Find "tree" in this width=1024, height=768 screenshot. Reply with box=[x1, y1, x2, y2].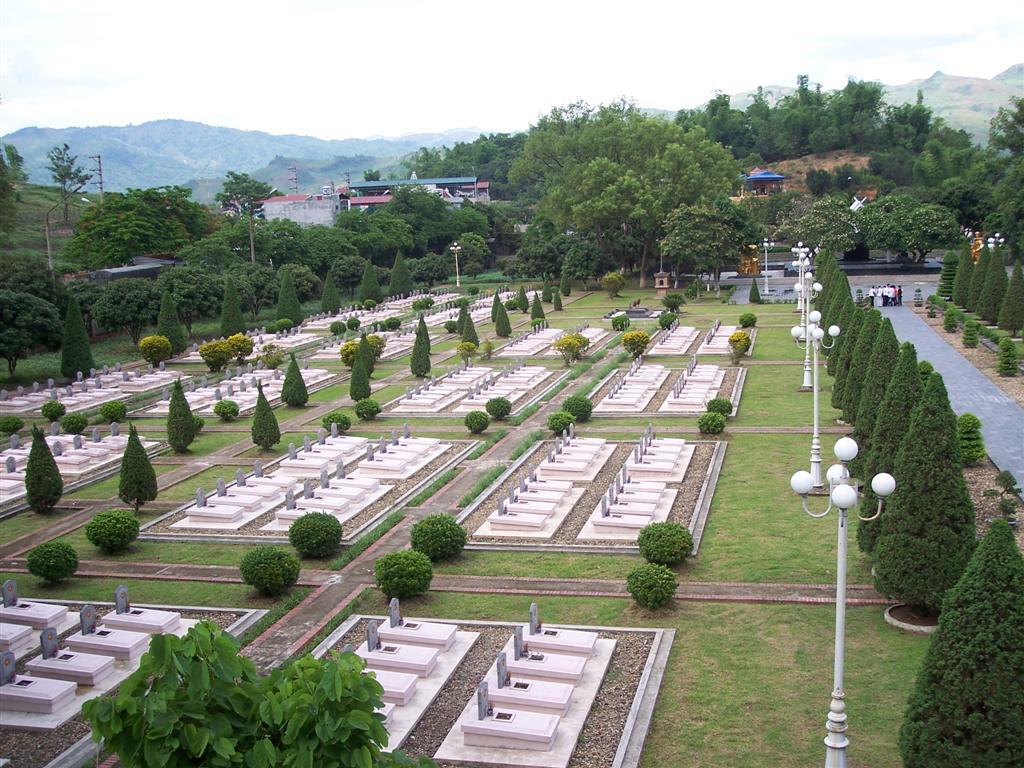
box=[773, 194, 859, 270].
